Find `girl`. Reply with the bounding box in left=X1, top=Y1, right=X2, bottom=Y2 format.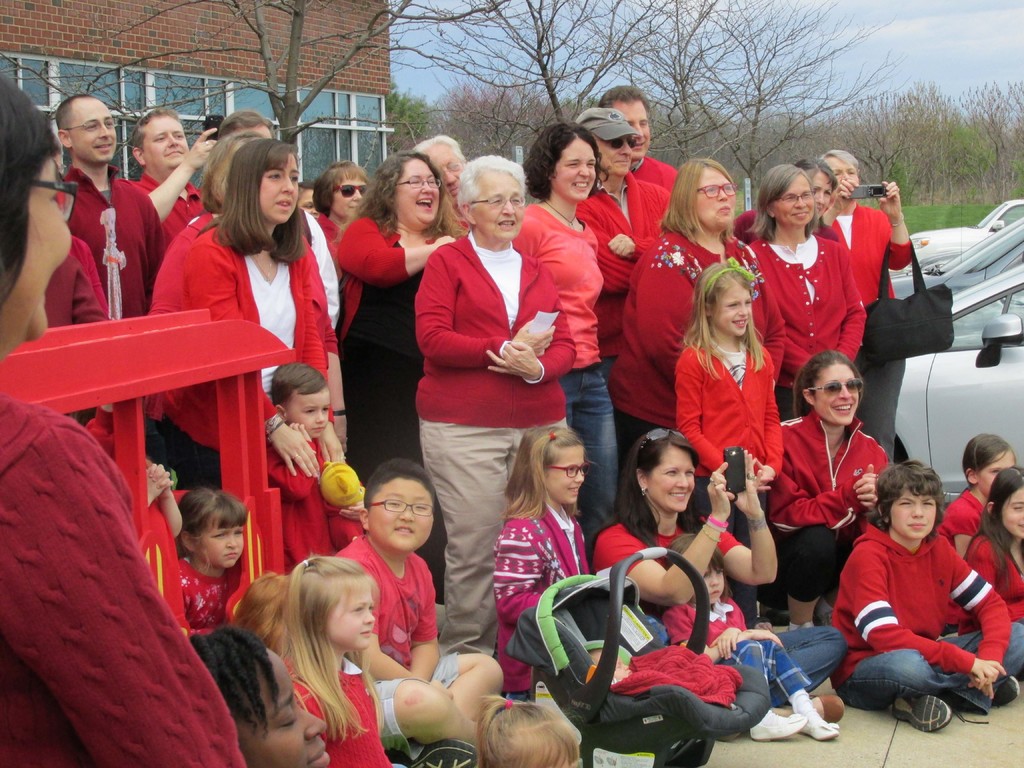
left=938, top=431, right=1017, bottom=636.
